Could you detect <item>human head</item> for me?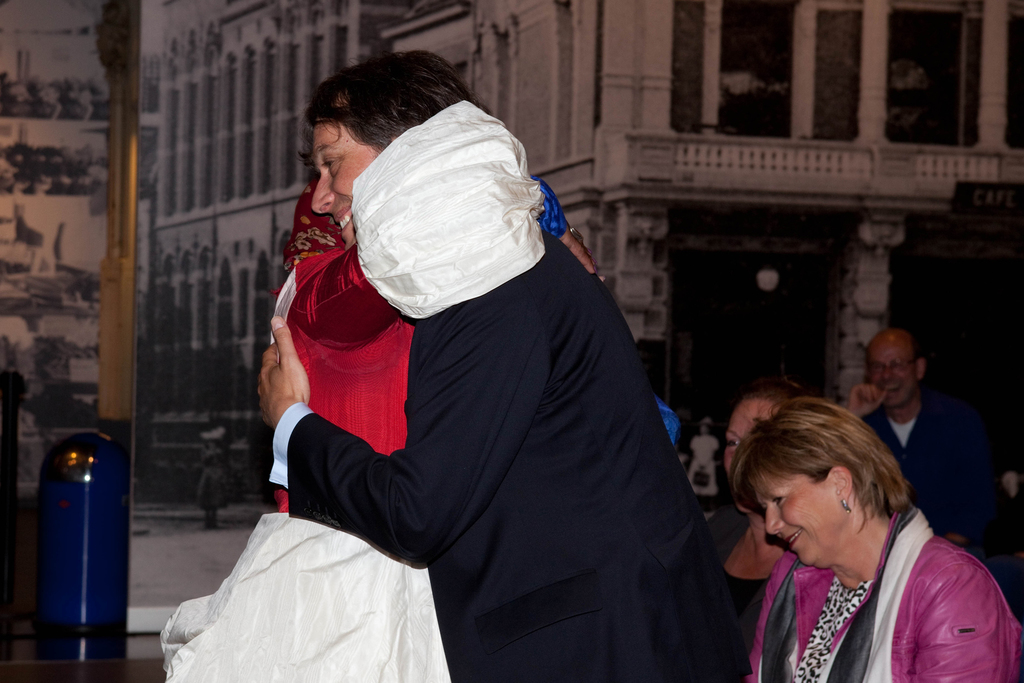
Detection result: Rect(724, 372, 797, 477).
